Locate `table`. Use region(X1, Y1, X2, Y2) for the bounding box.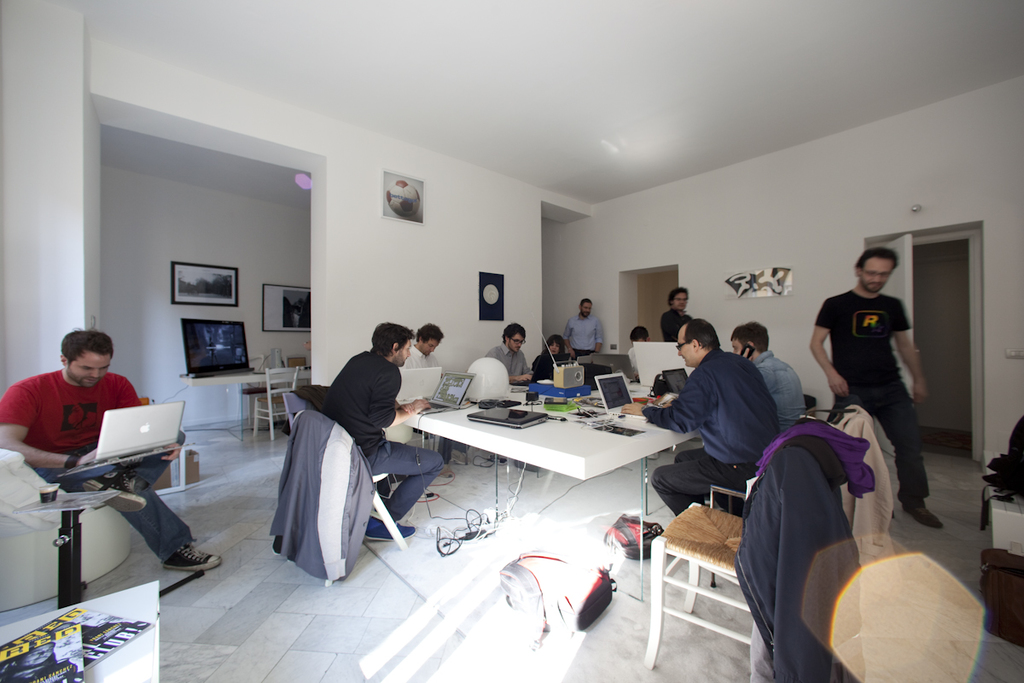
region(410, 390, 706, 533).
